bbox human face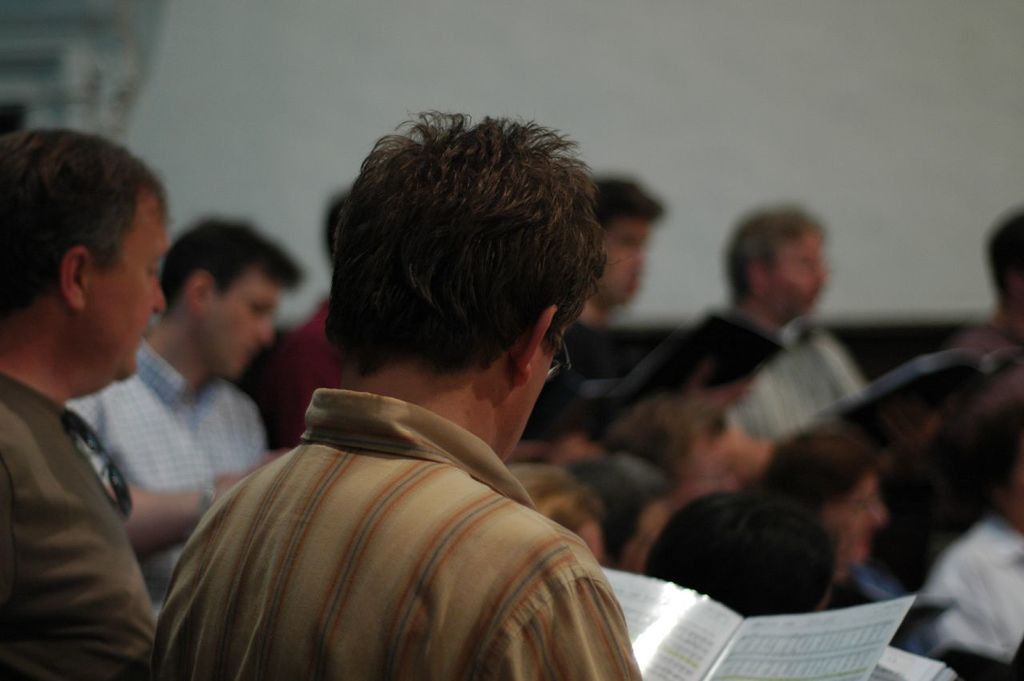
x1=761 y1=234 x2=830 y2=313
